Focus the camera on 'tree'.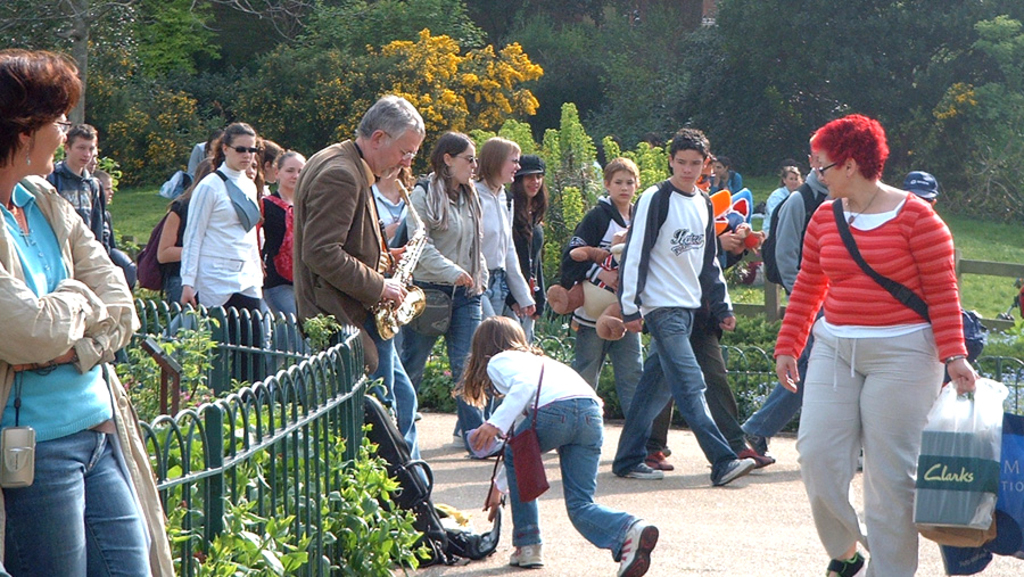
Focus region: 240:0:499:163.
